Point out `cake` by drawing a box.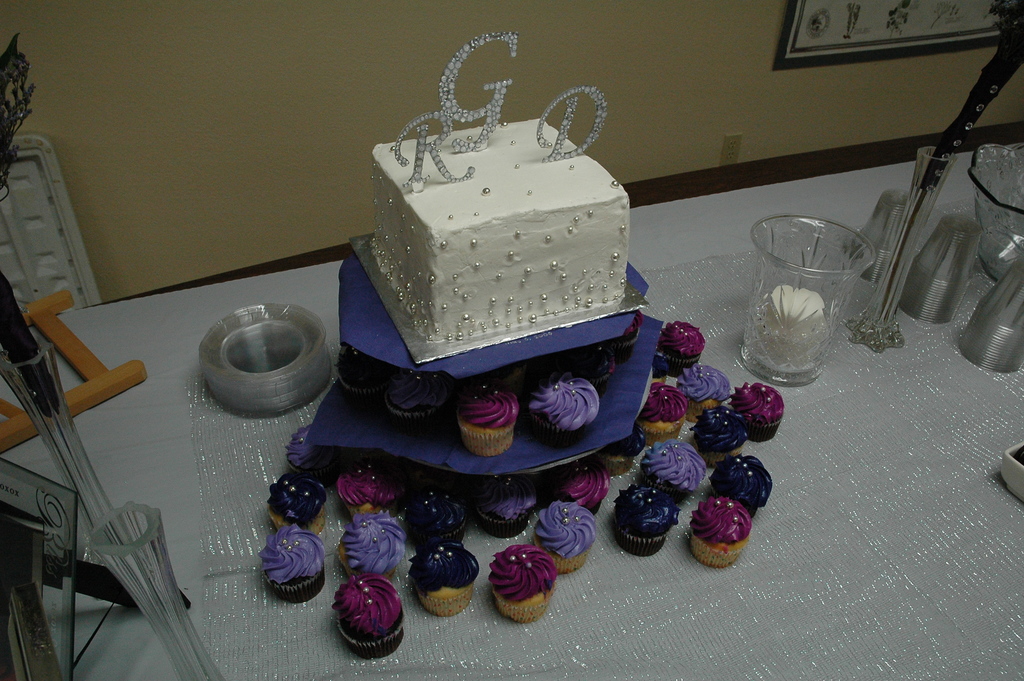
detection(359, 112, 636, 357).
